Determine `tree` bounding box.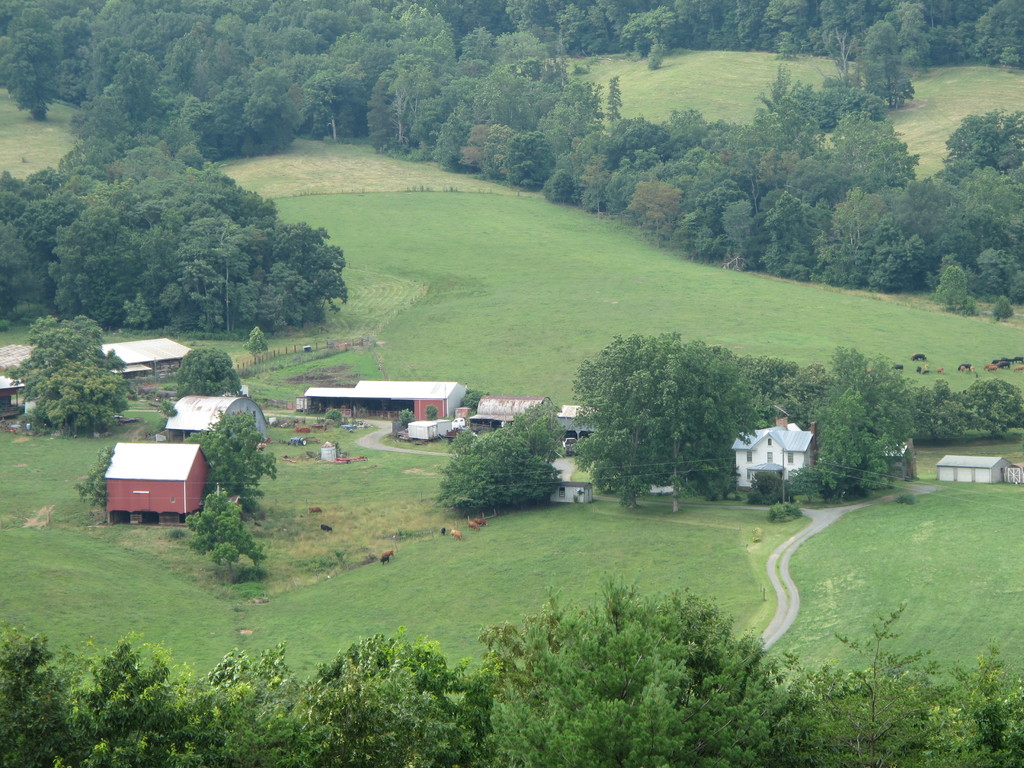
Determined: box=[6, 309, 133, 427].
